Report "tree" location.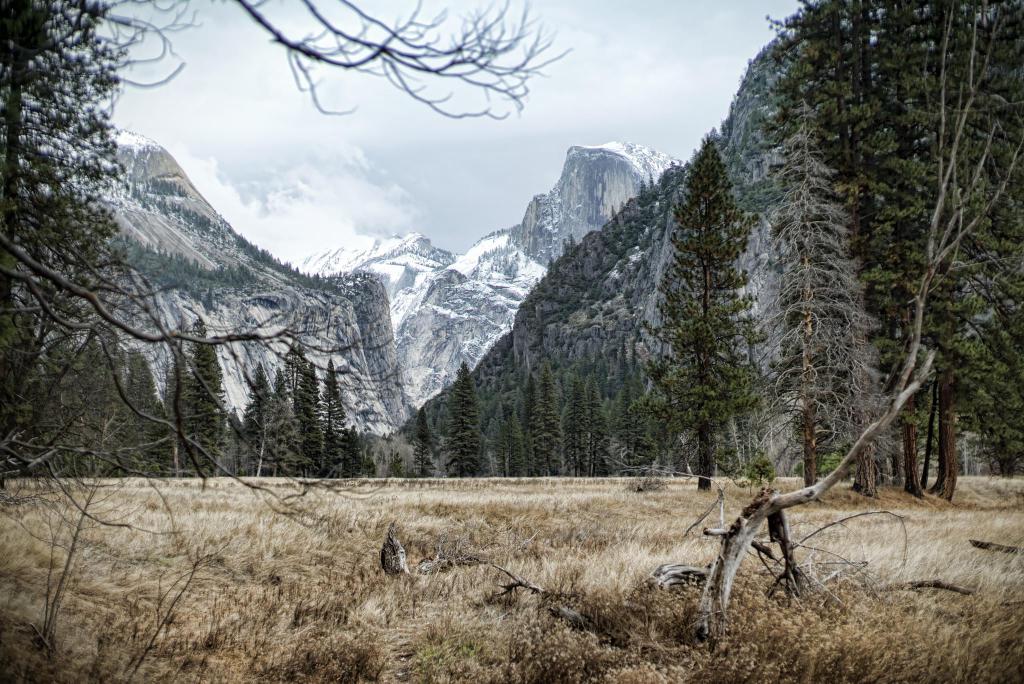
Report: BBox(404, 400, 449, 478).
